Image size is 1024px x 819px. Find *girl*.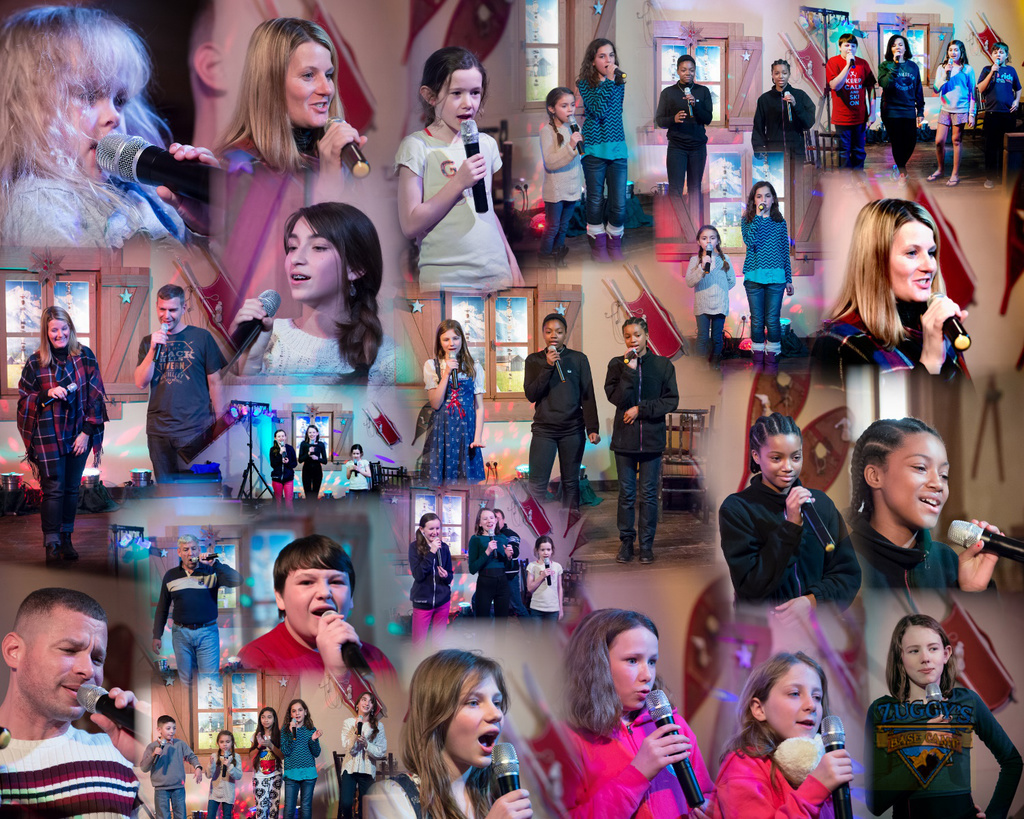
(x1=928, y1=42, x2=970, y2=190).
